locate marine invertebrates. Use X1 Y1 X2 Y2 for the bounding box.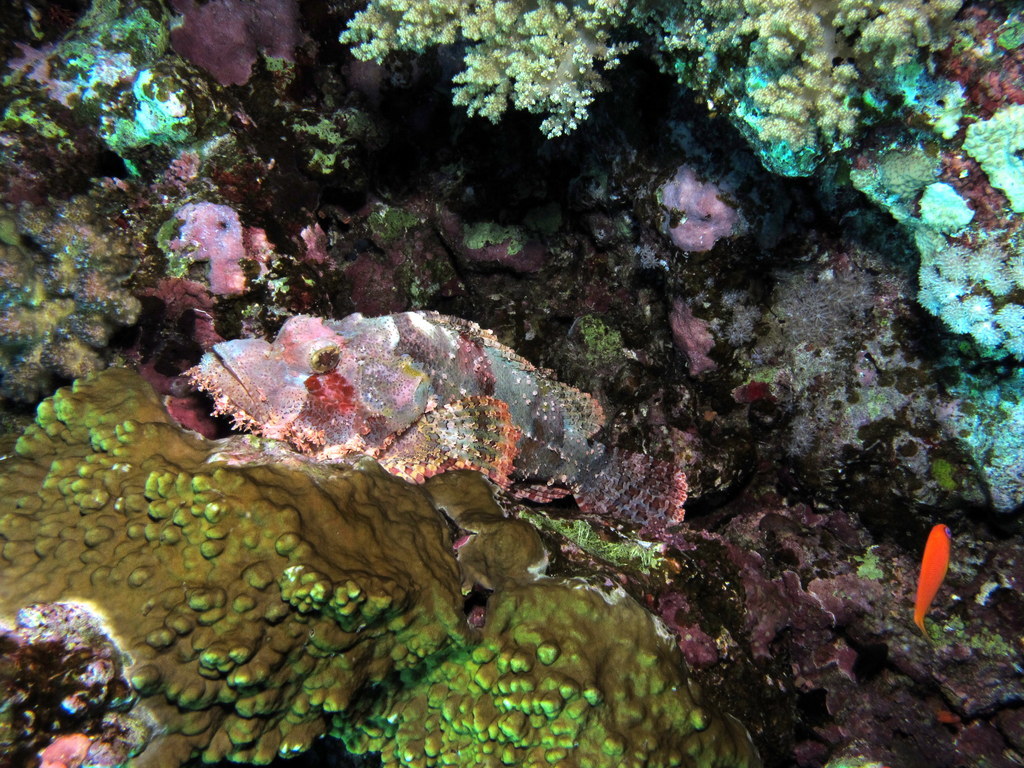
915 525 945 635.
